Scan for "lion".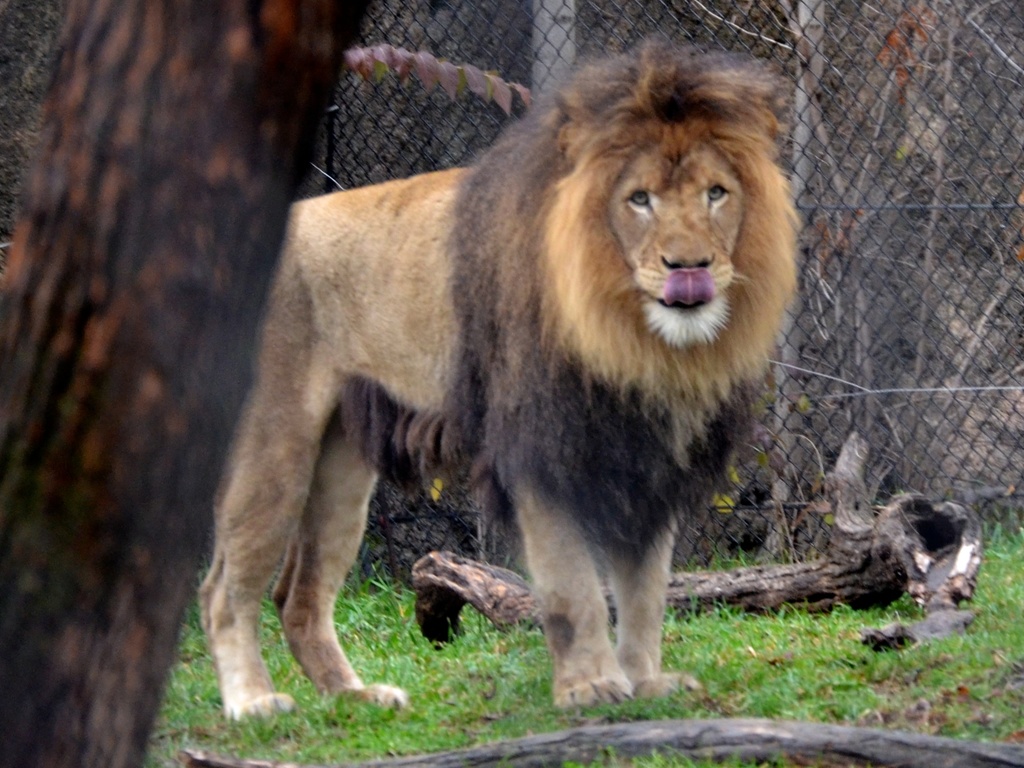
Scan result: x1=194 y1=31 x2=800 y2=724.
